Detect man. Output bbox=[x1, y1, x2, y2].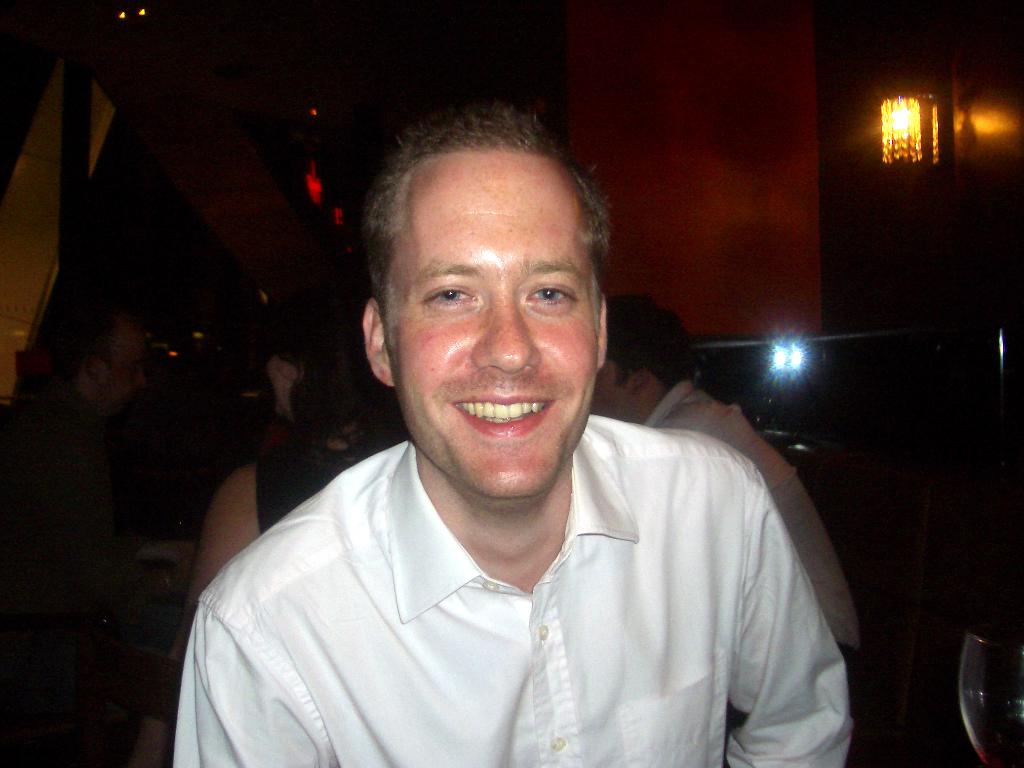
bbox=[165, 101, 854, 767].
